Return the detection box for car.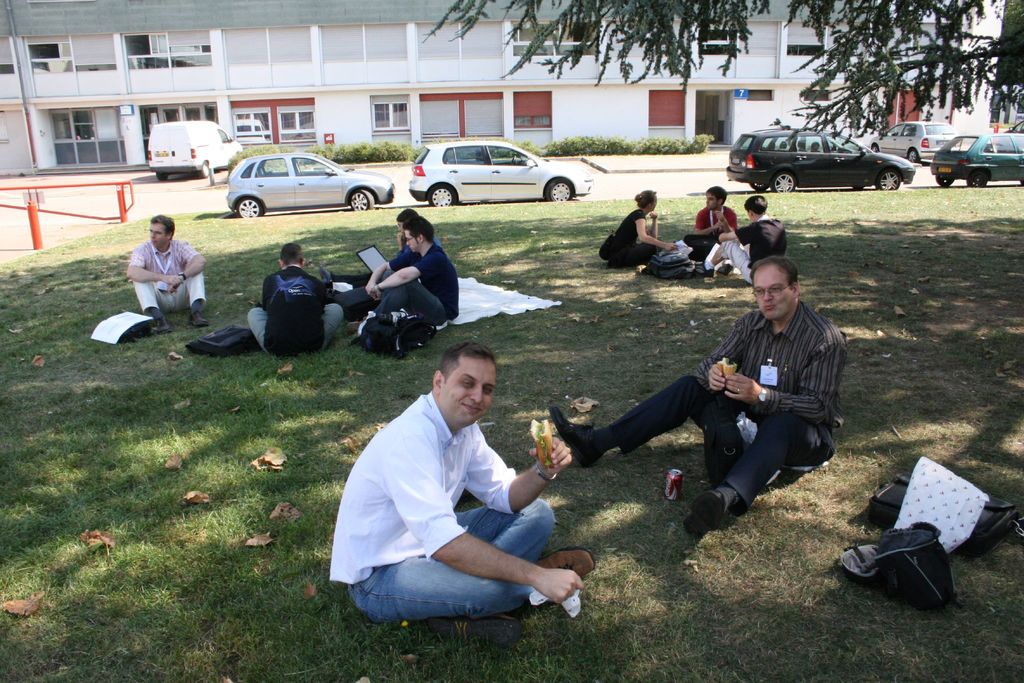
box=[874, 115, 957, 160].
